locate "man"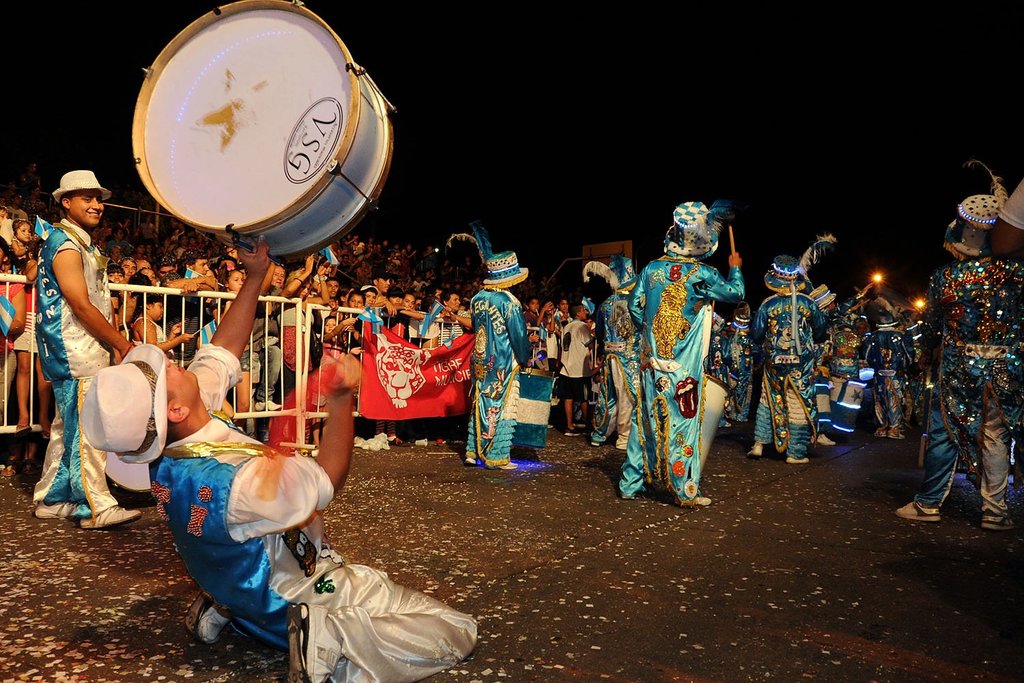
461:250:537:477
